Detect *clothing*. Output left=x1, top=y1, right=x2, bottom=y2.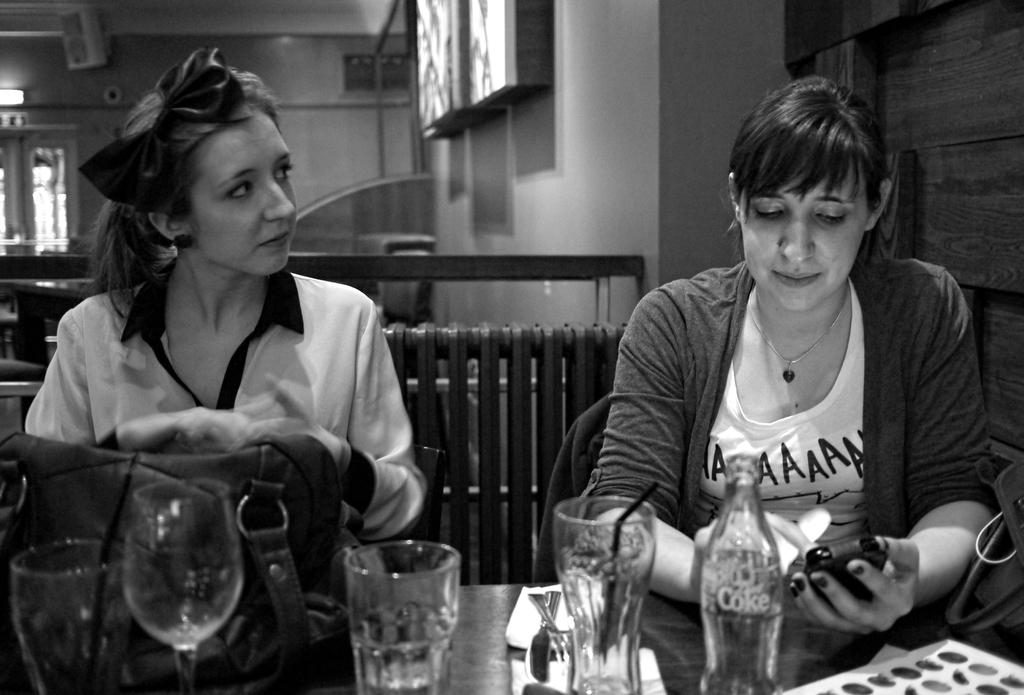
left=22, top=259, right=428, bottom=568.
